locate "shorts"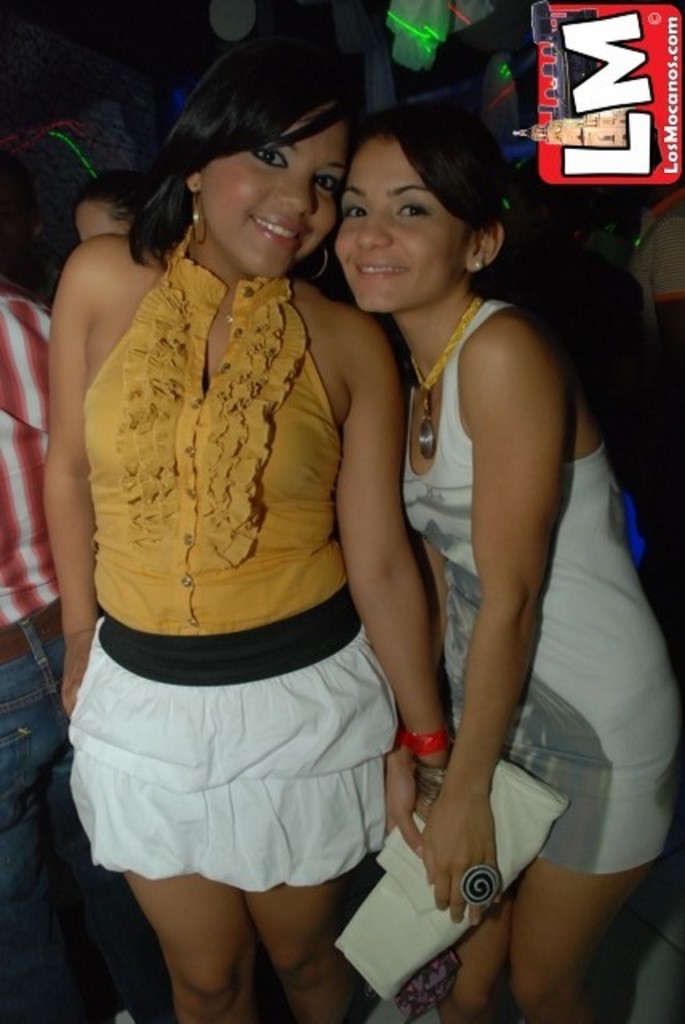
<region>69, 584, 397, 894</region>
